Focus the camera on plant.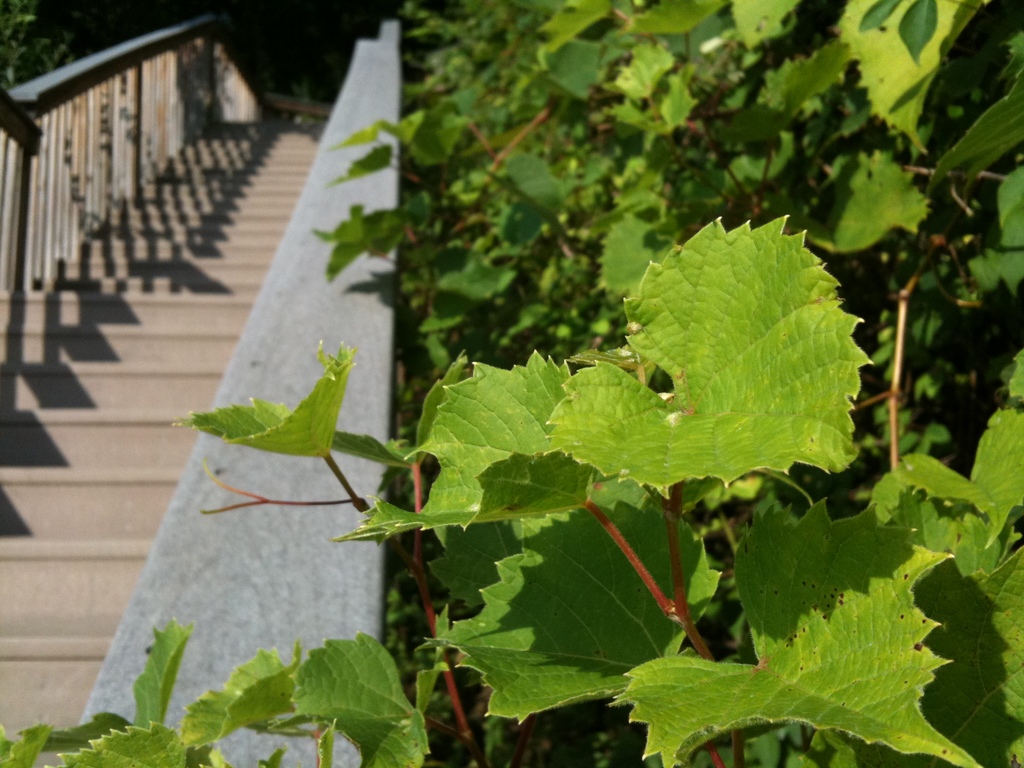
Focus region: region(0, 0, 97, 116).
